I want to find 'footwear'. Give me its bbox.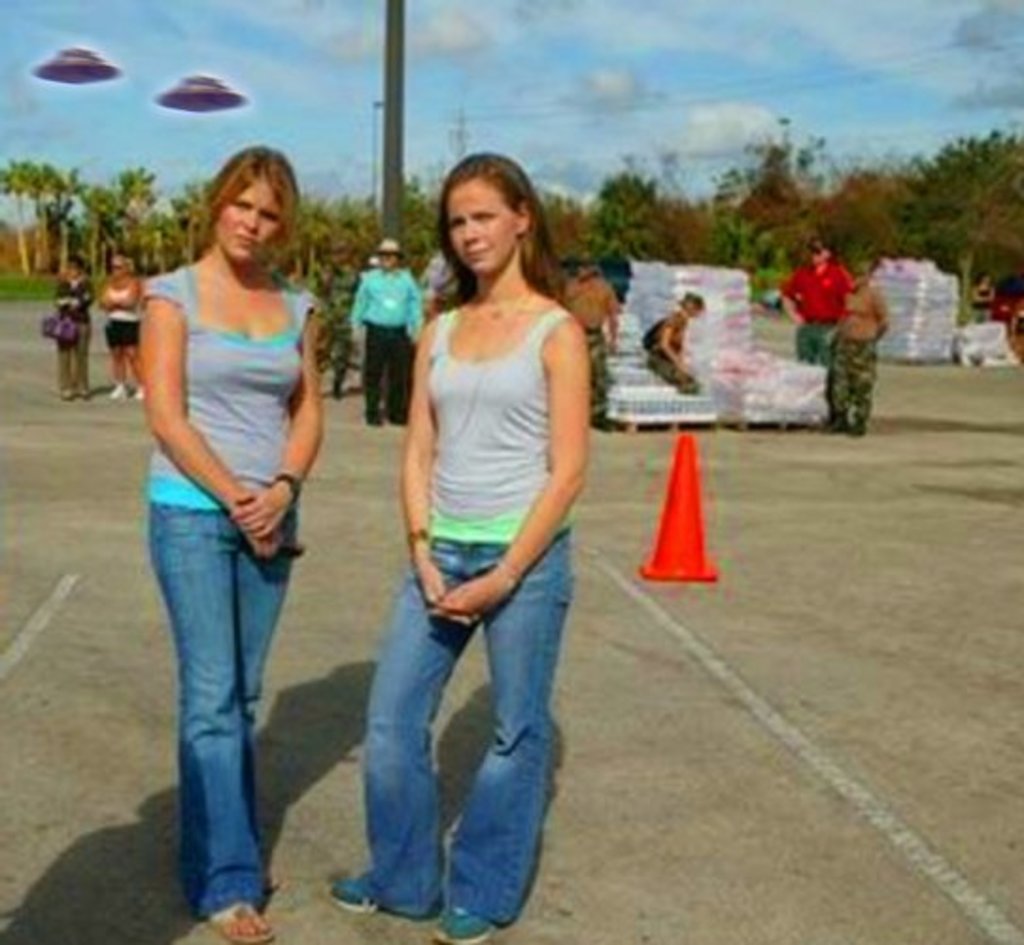
x1=314, y1=877, x2=433, y2=924.
